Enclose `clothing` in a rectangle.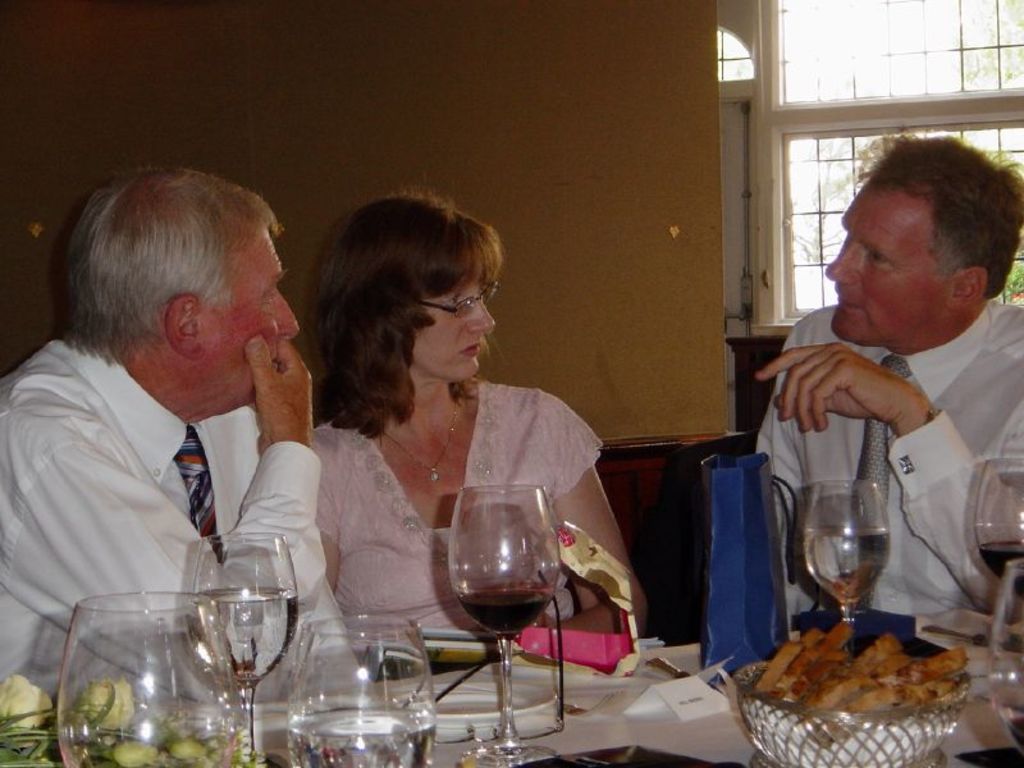
rect(0, 289, 335, 694).
